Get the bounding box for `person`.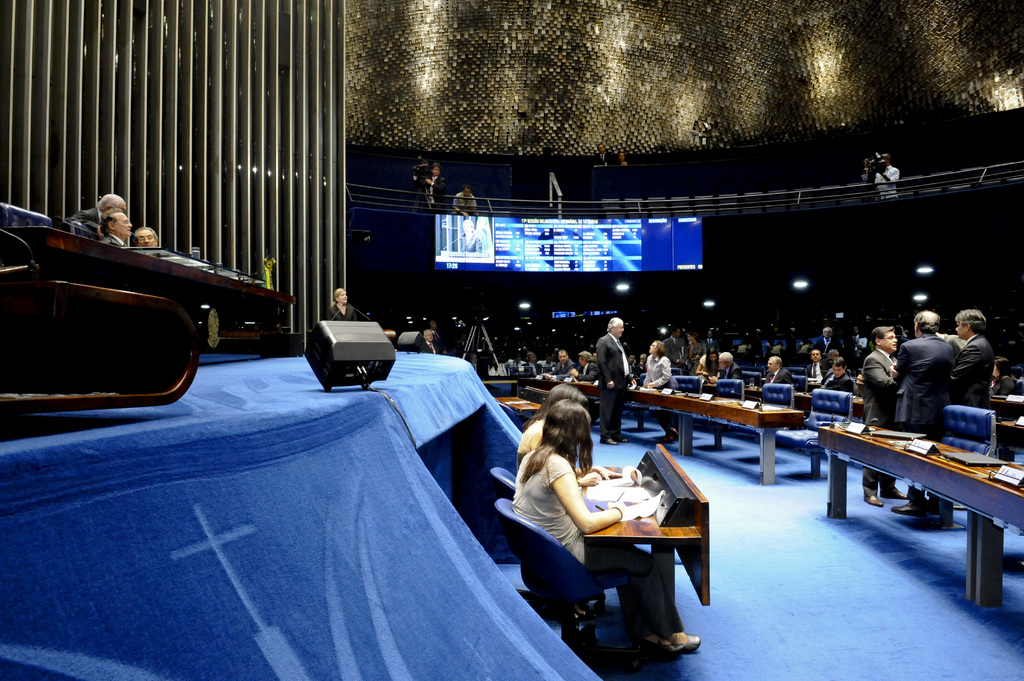
crop(461, 220, 480, 253).
